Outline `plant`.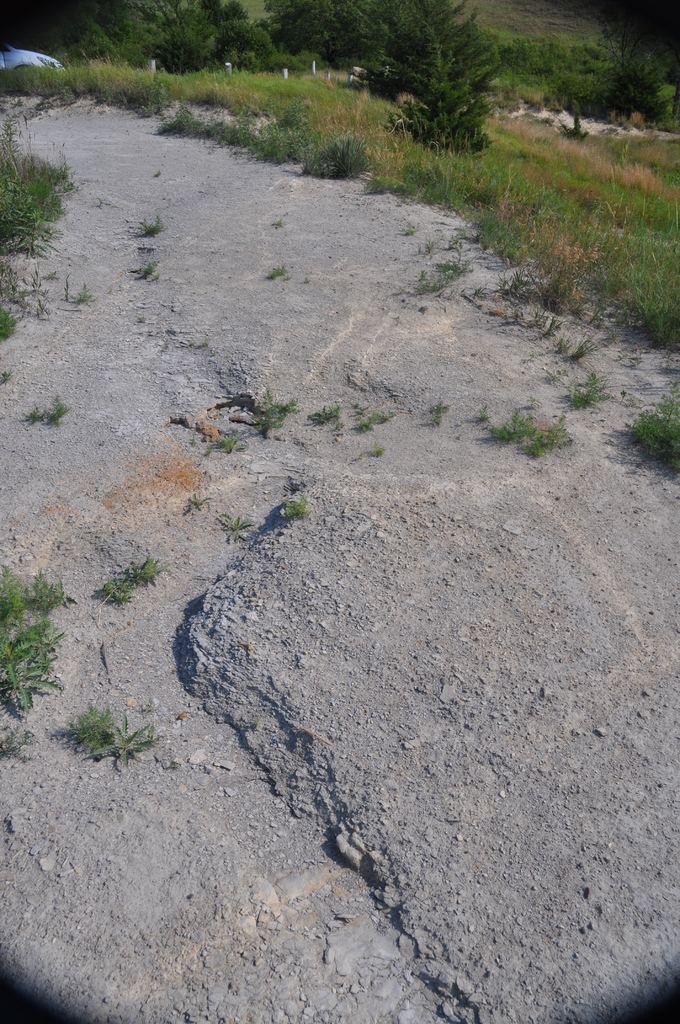
Outline: select_region(135, 314, 150, 326).
